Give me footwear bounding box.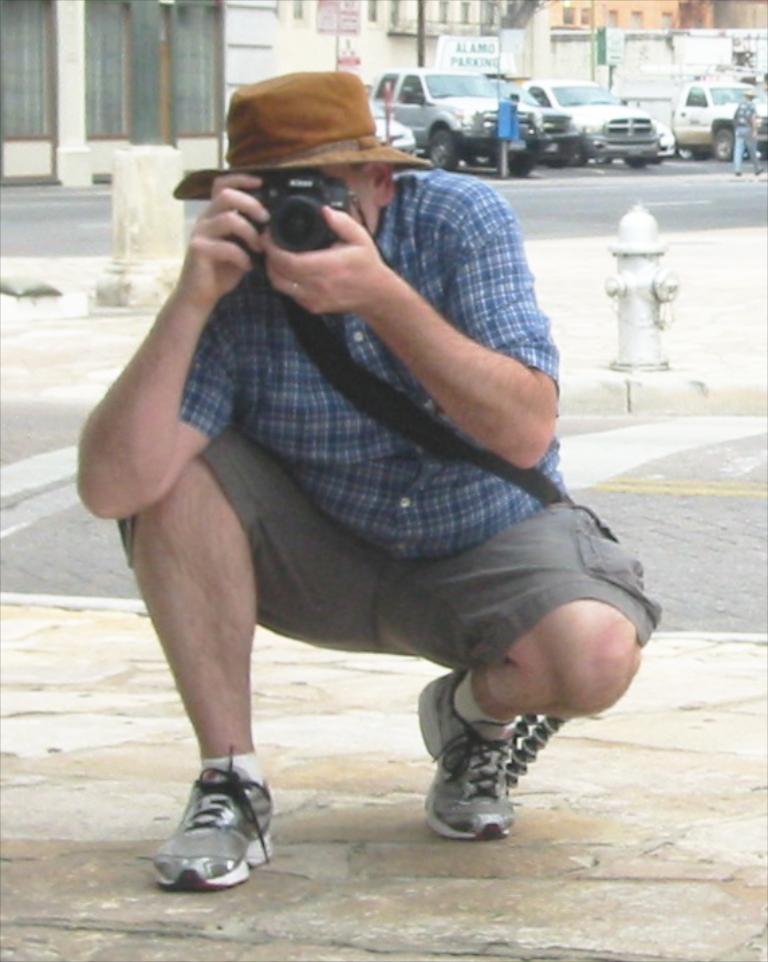
rect(147, 758, 275, 895).
